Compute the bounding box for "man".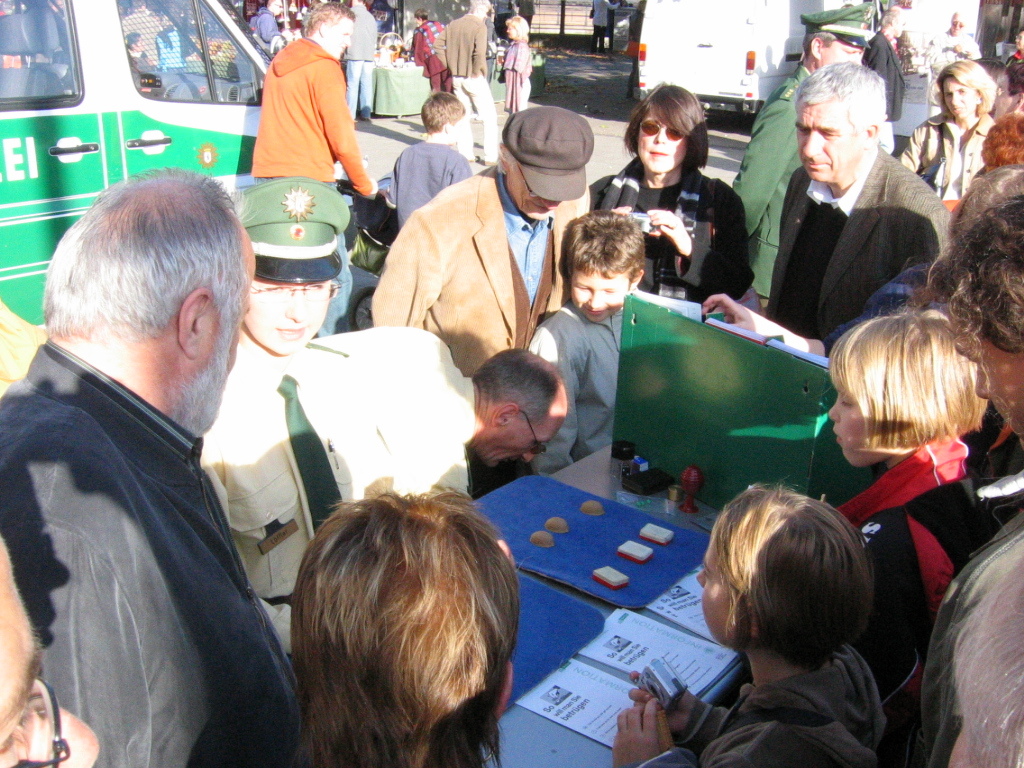
x1=870, y1=6, x2=907, y2=146.
